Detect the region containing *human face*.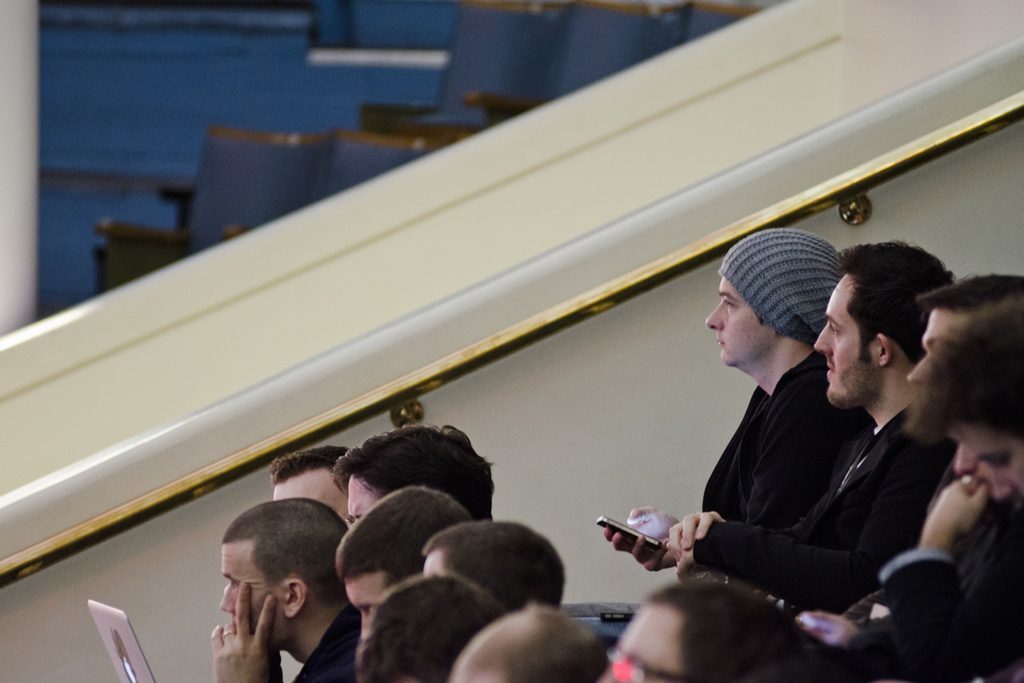
[812, 287, 874, 407].
